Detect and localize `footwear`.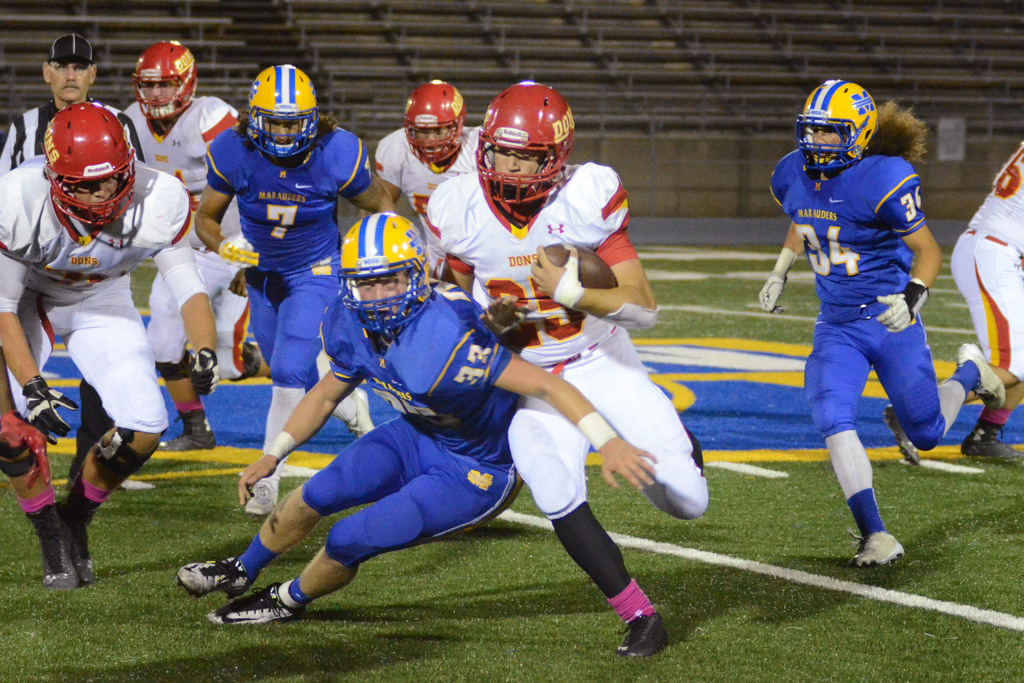
Localized at (346, 386, 373, 438).
